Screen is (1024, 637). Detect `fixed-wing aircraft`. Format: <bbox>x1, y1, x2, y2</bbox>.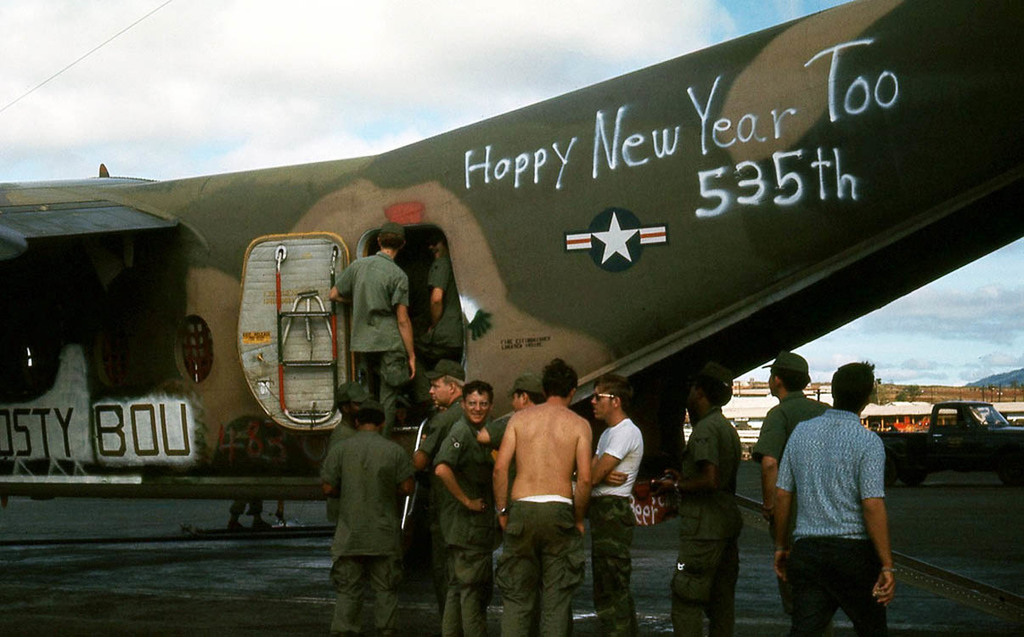
<bbox>3, 0, 1023, 579</bbox>.
